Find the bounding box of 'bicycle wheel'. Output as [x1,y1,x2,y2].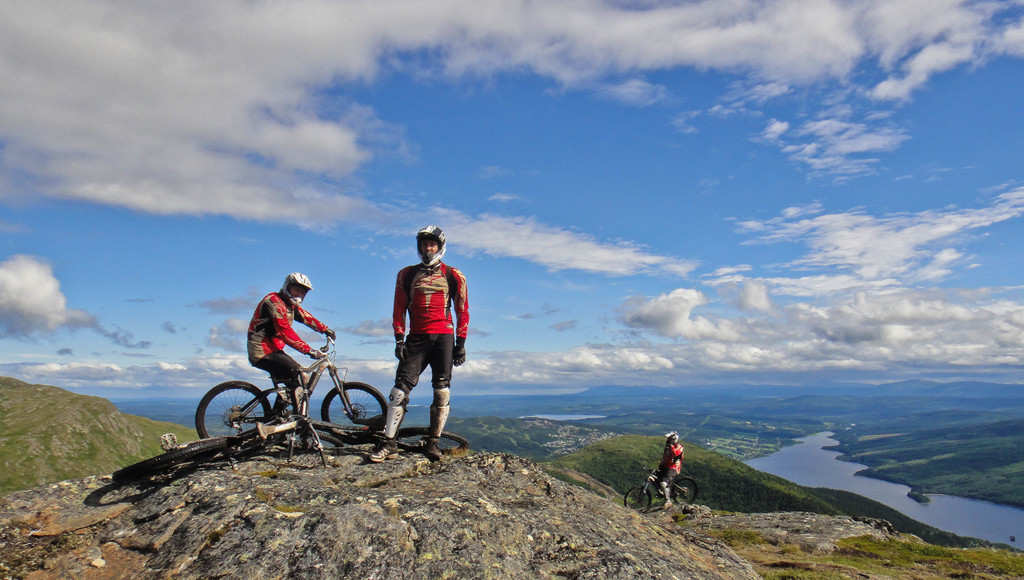
[623,485,654,518].
